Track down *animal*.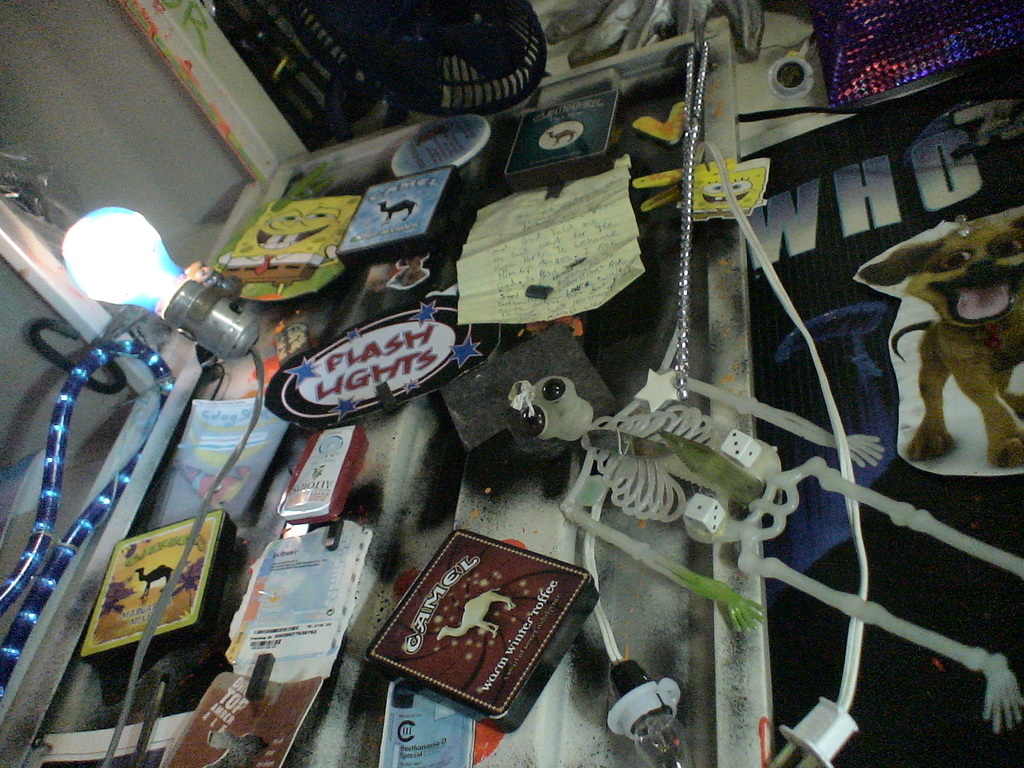
Tracked to bbox=[380, 199, 414, 221].
